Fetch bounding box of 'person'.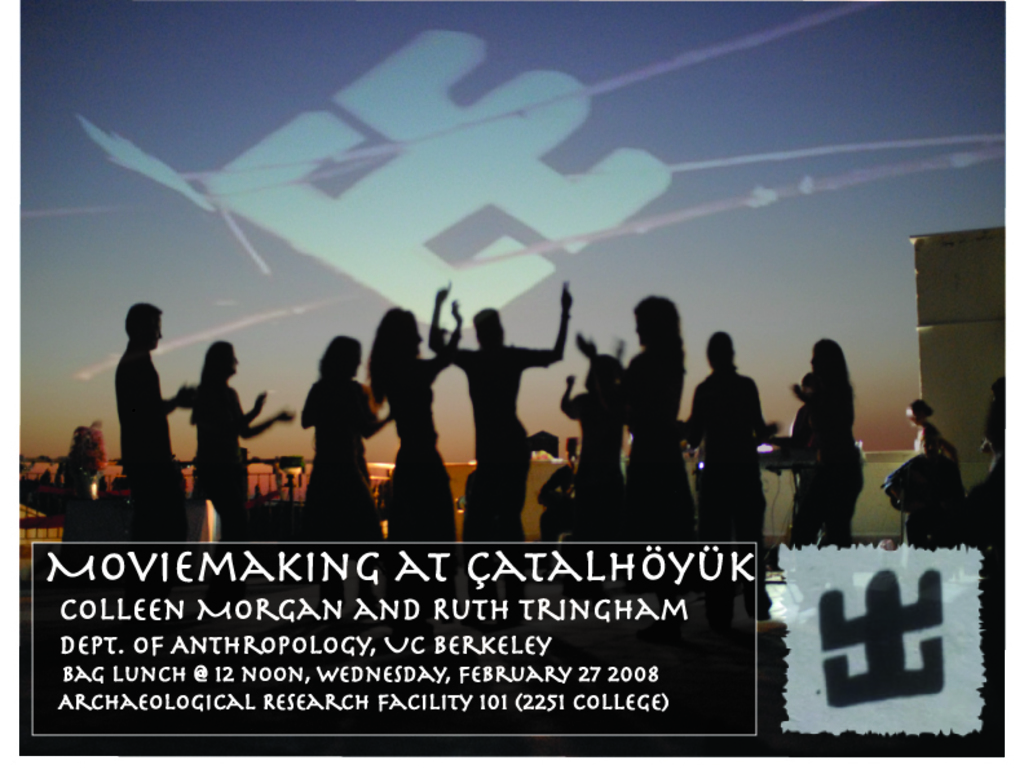
Bbox: (371, 301, 460, 558).
